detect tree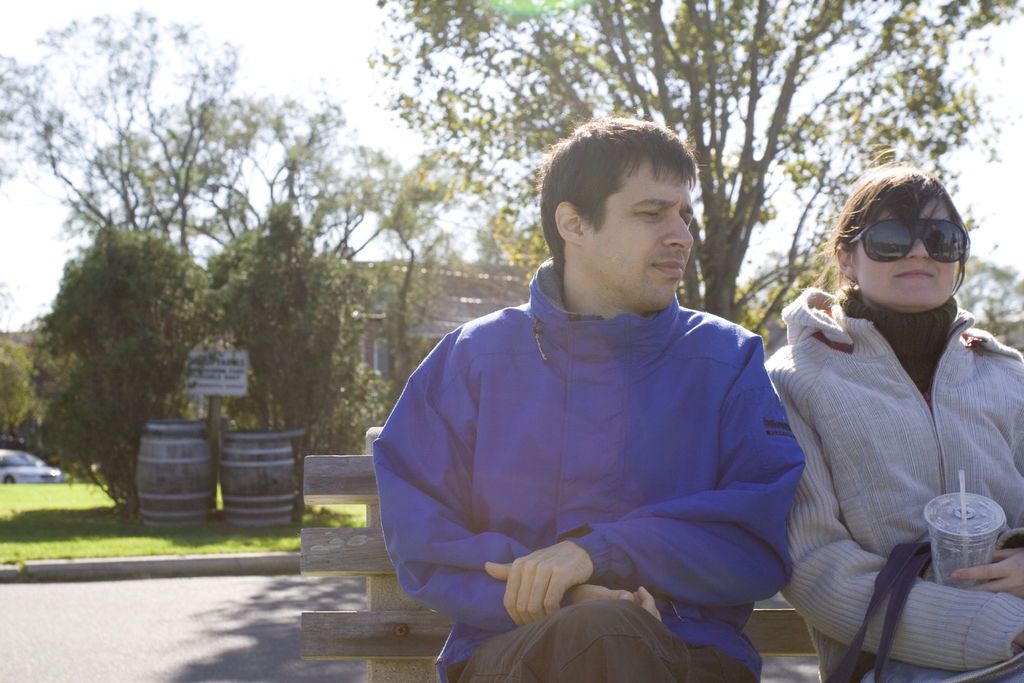
<region>61, 206, 239, 534</region>
